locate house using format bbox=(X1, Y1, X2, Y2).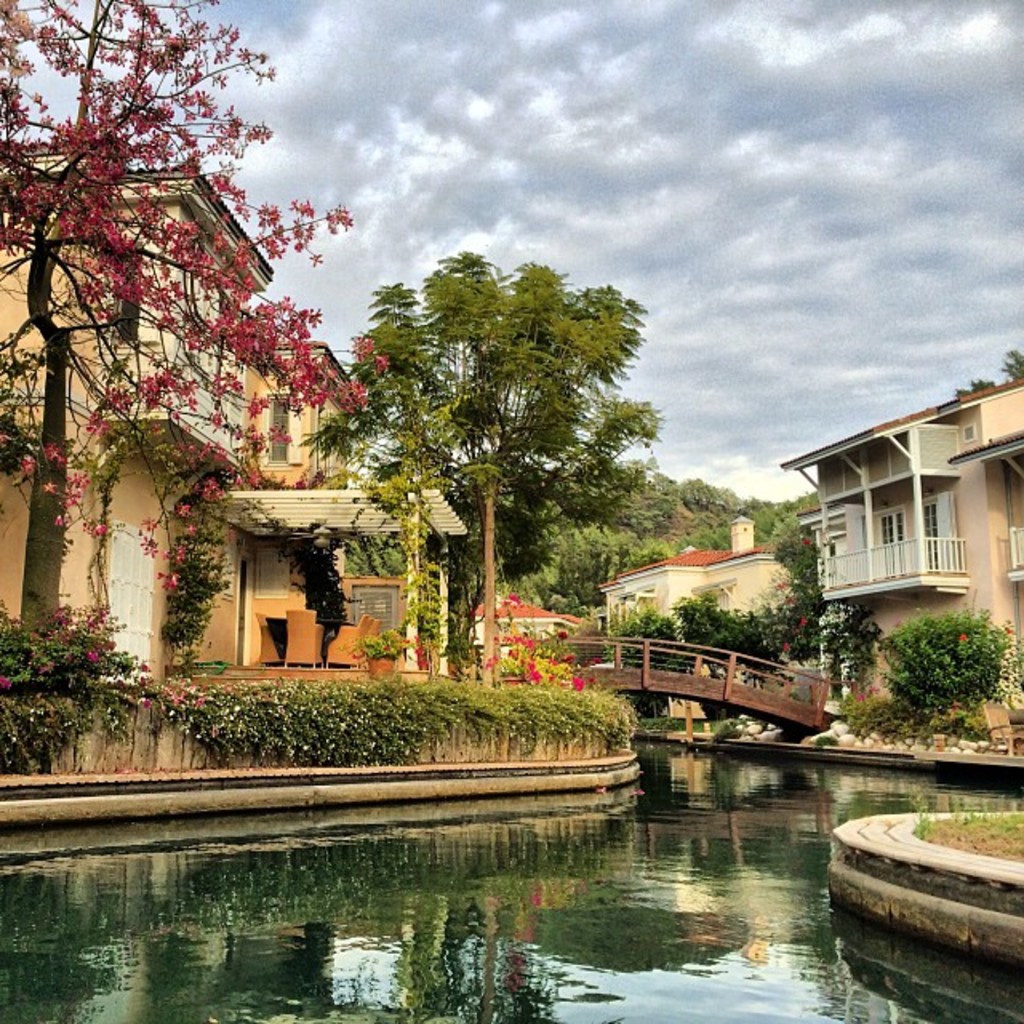
bbox=(592, 509, 808, 670).
